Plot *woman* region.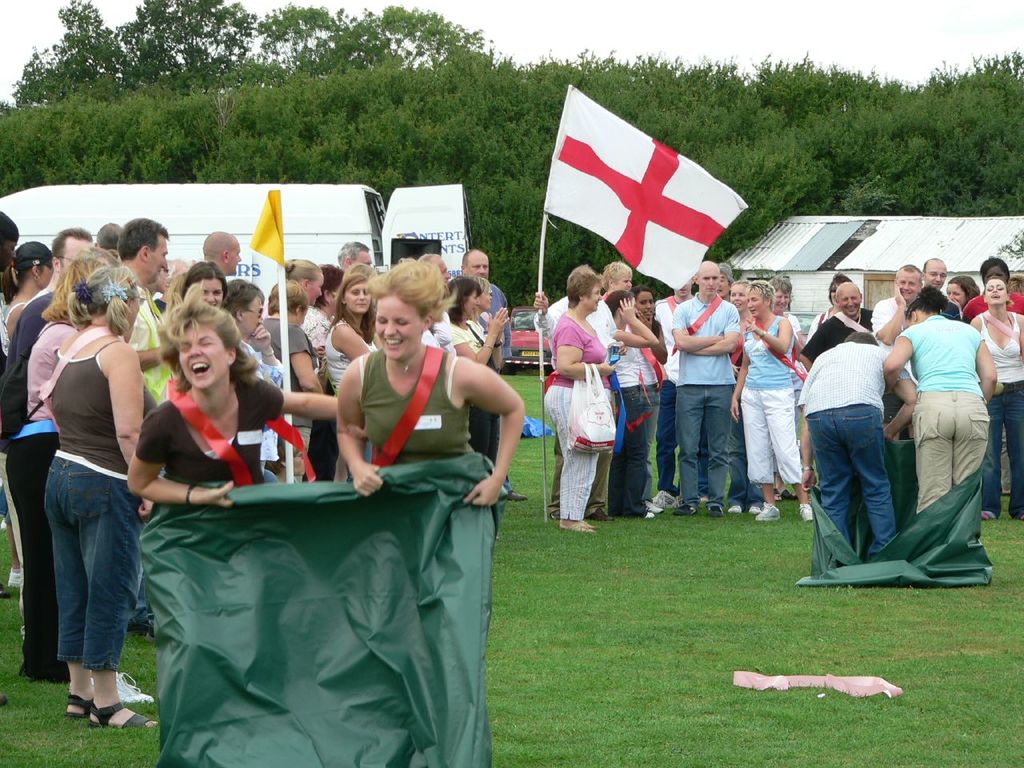
Plotted at bbox(768, 278, 808, 498).
